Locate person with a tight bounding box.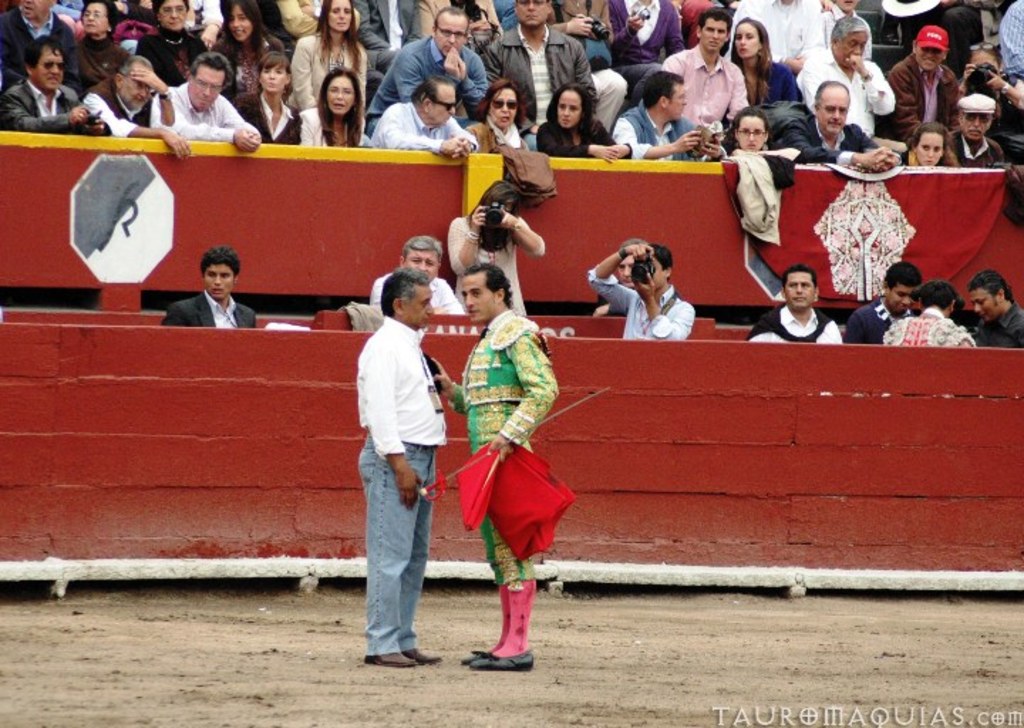
354,262,455,661.
